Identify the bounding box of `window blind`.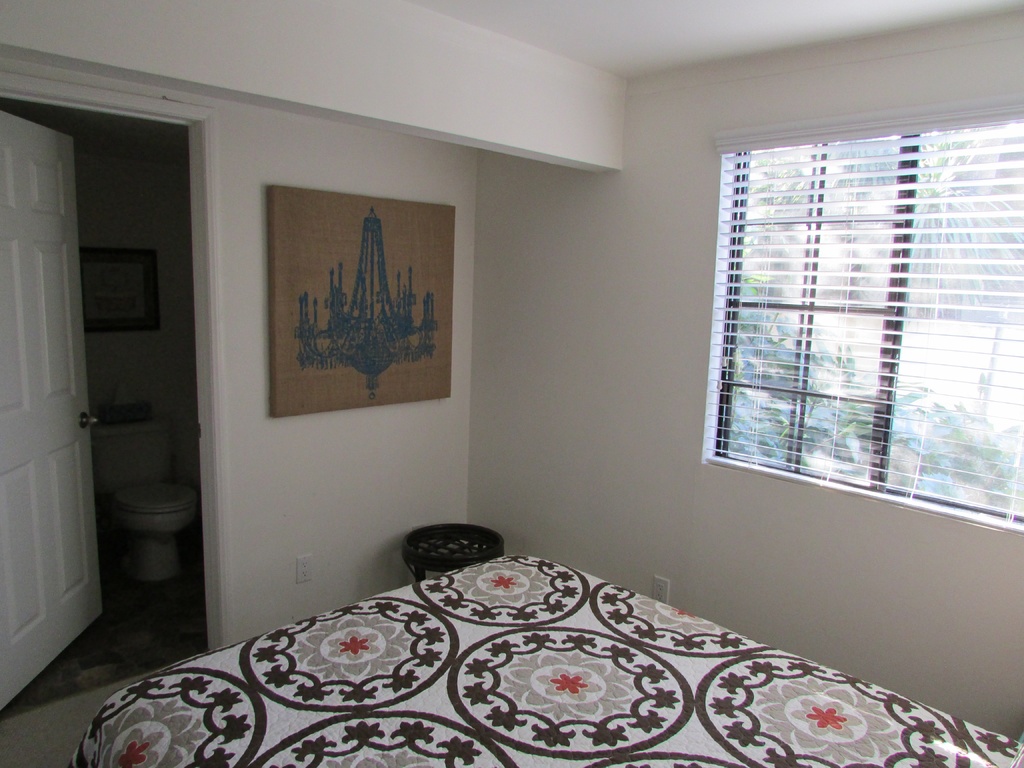
[703,91,1023,538].
